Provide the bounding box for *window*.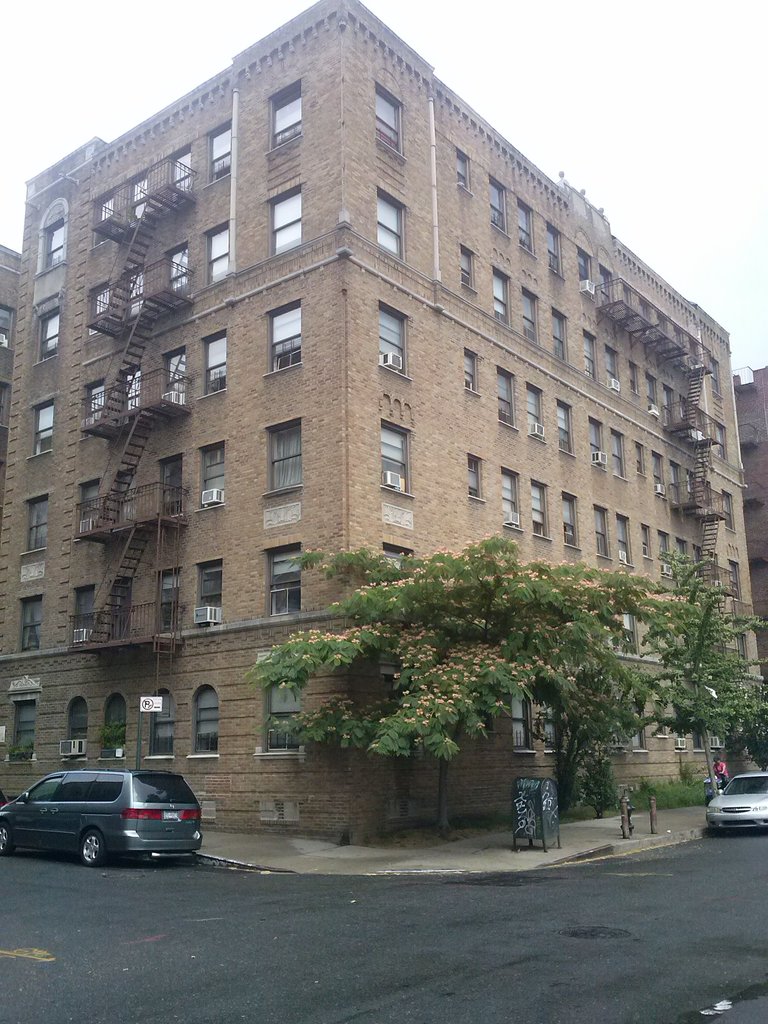
bbox=(590, 420, 602, 466).
